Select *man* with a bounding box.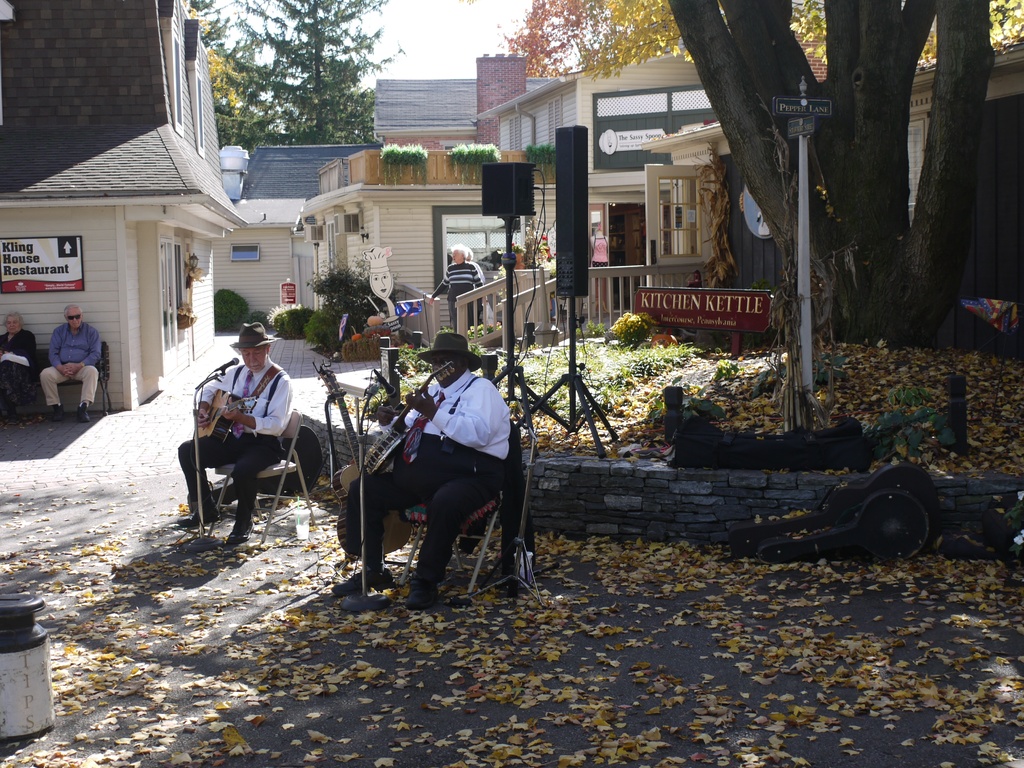
(x1=426, y1=243, x2=485, y2=329).
